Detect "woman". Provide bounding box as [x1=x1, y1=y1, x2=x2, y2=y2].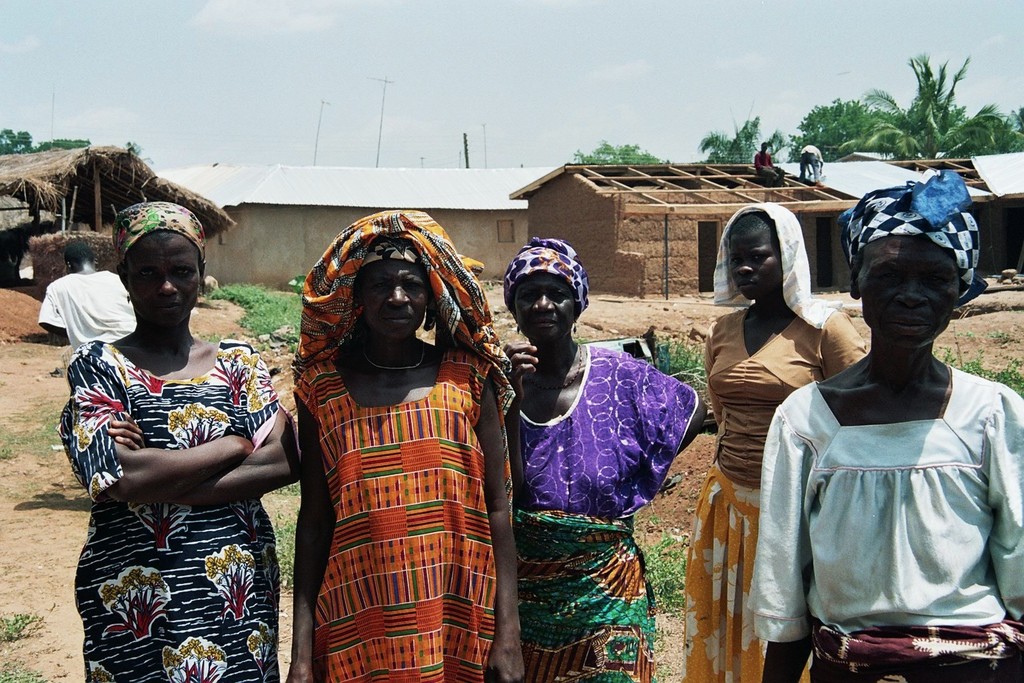
[x1=690, y1=199, x2=872, y2=682].
